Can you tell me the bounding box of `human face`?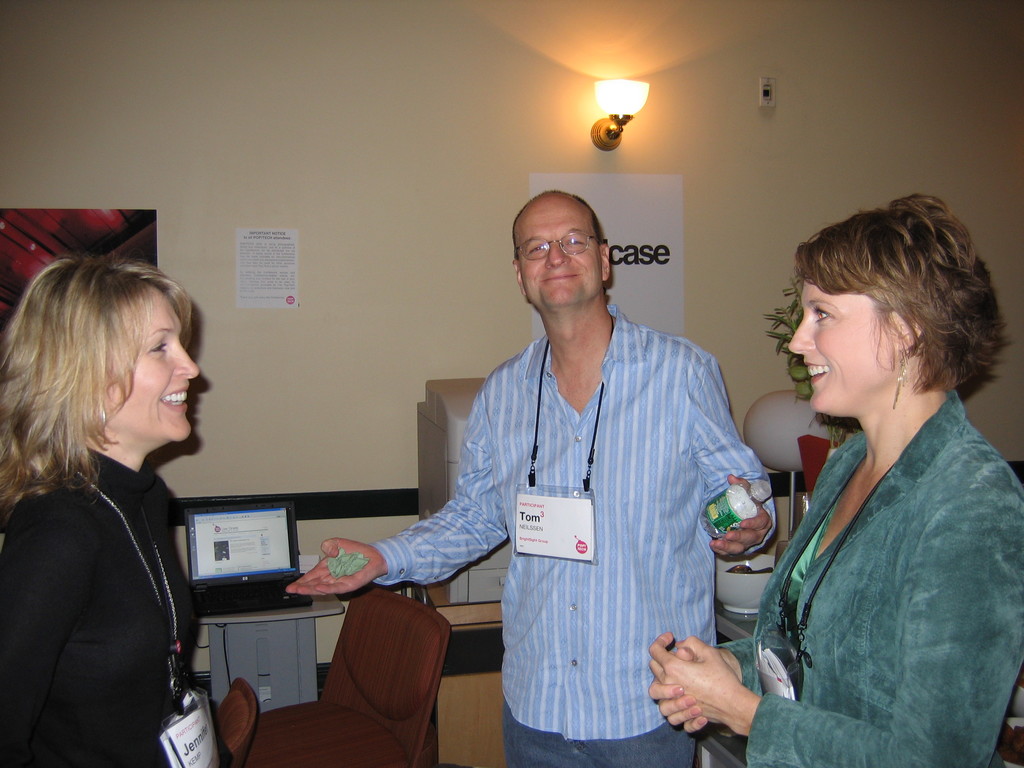
515:203:605:312.
